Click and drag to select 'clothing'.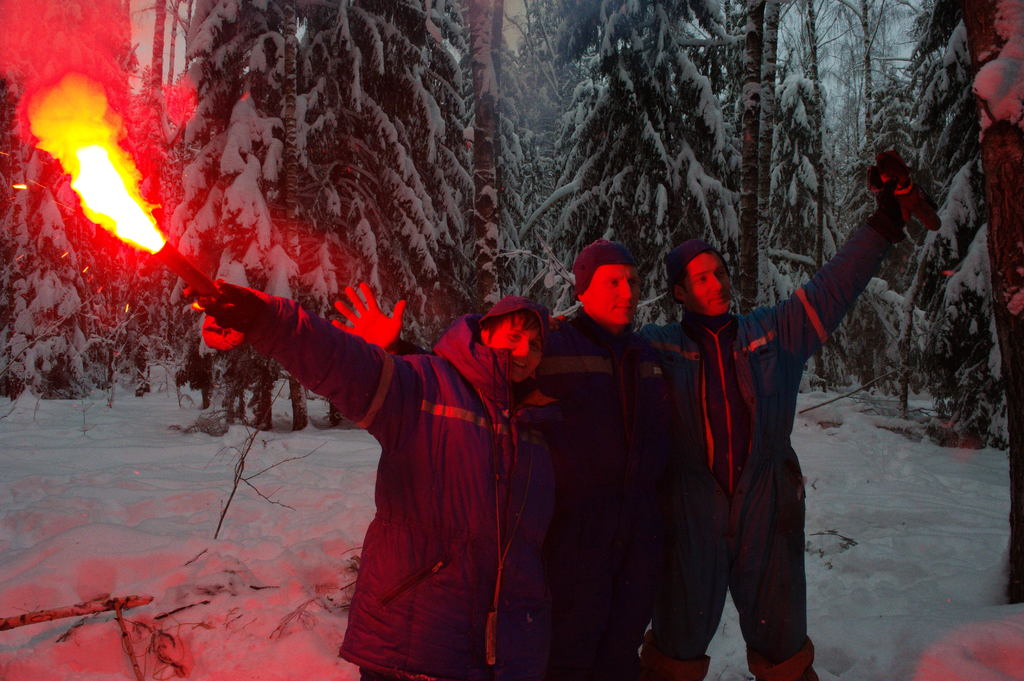
Selection: BBox(569, 86, 977, 680).
